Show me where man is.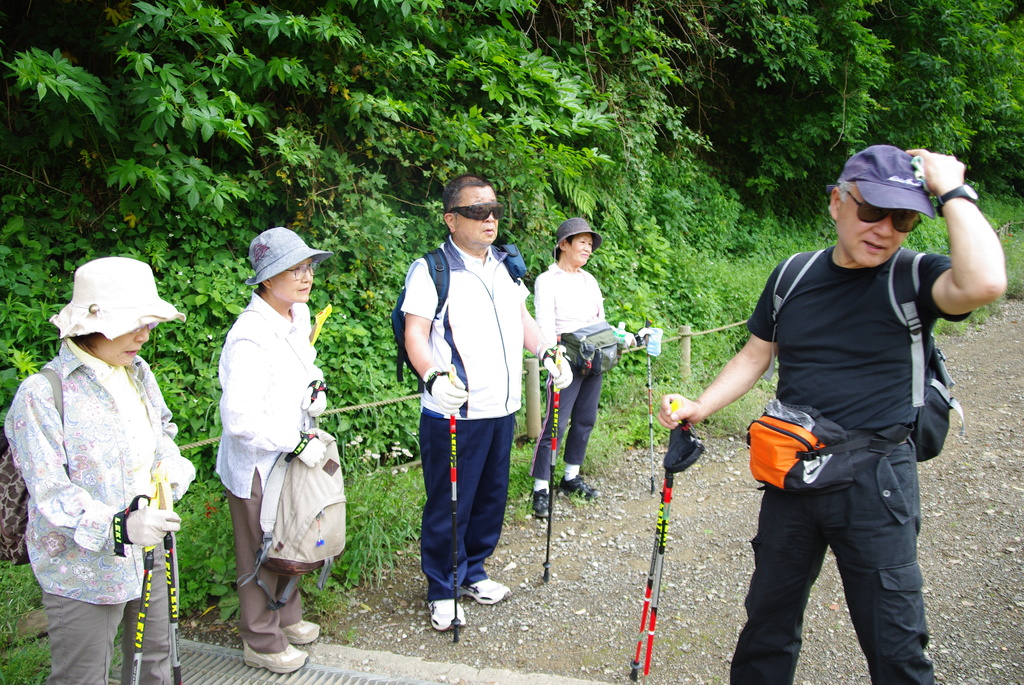
man is at l=698, t=178, r=977, b=675.
